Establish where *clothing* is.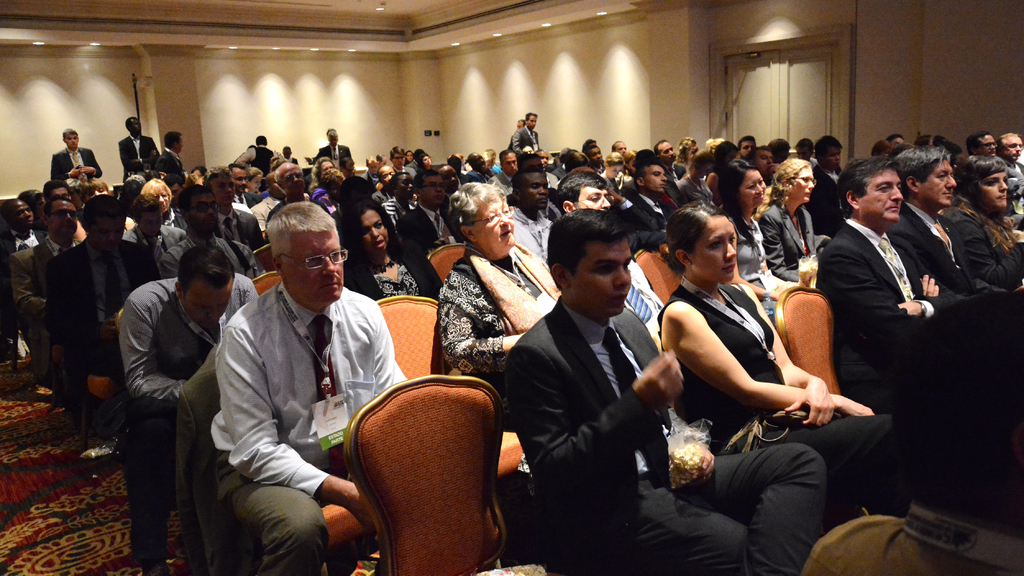
Established at 116,135,156,183.
